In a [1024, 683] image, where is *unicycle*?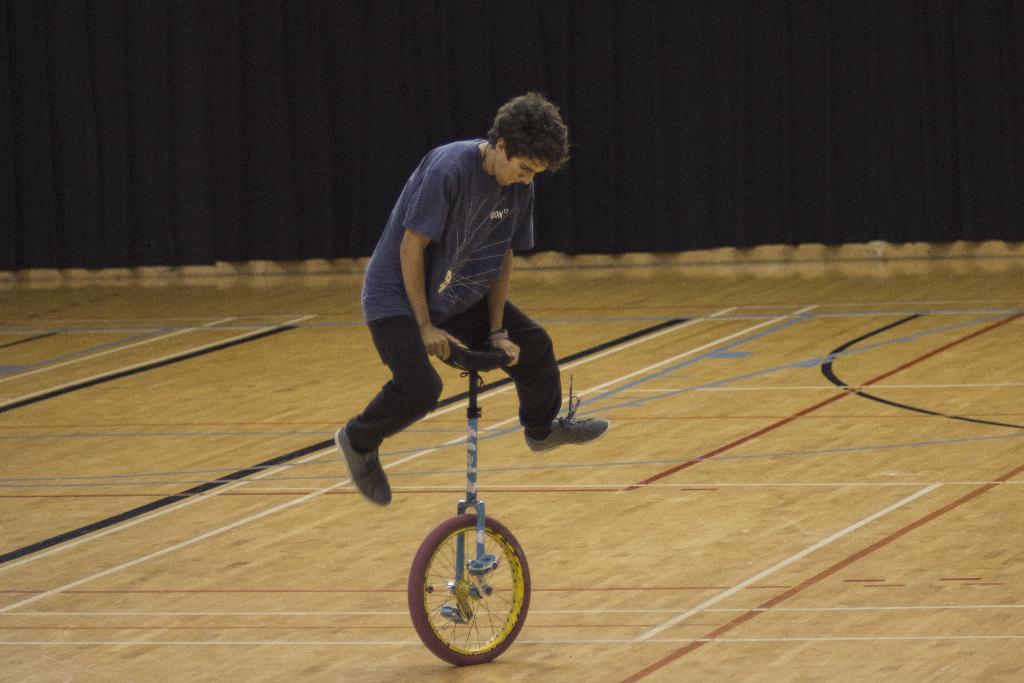
pyautogui.locateOnScreen(408, 341, 534, 670).
